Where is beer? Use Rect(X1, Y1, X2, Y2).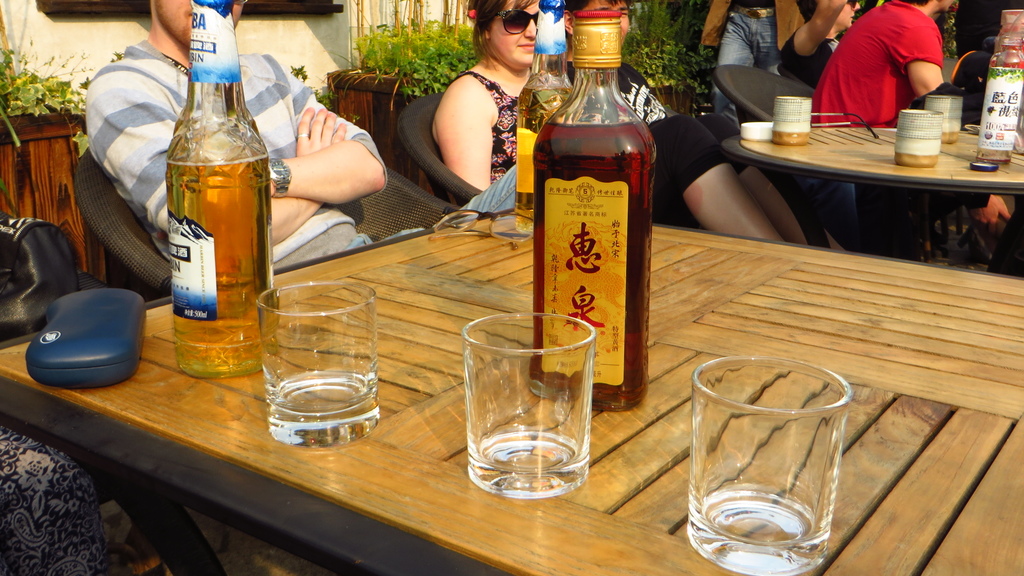
Rect(169, 0, 270, 345).
